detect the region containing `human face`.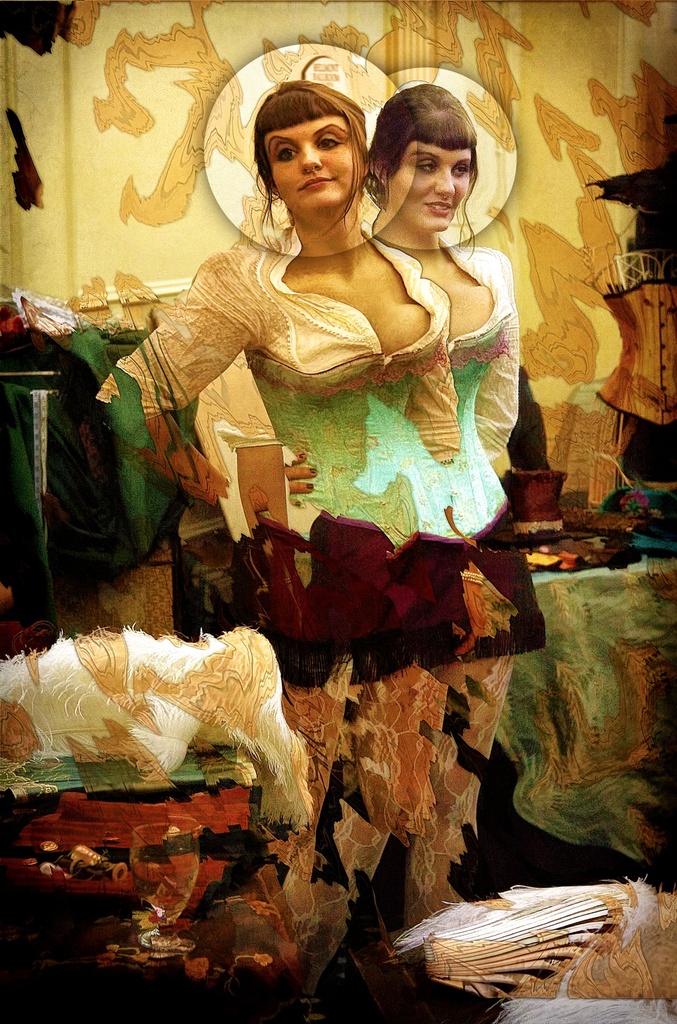
rect(265, 115, 365, 211).
